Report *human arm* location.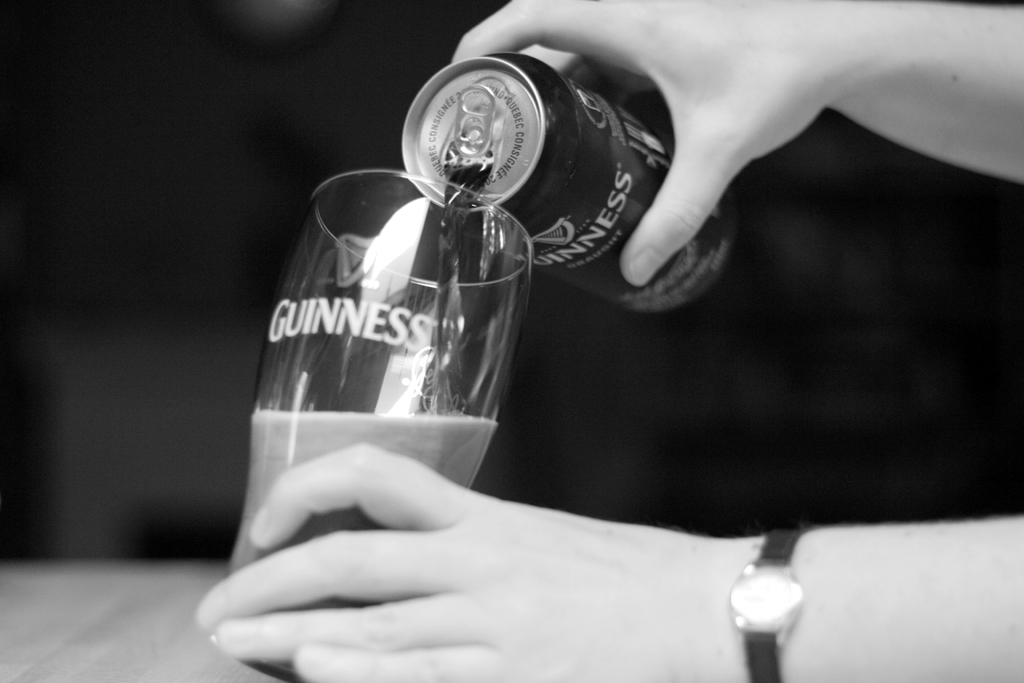
Report: box(194, 440, 1023, 682).
